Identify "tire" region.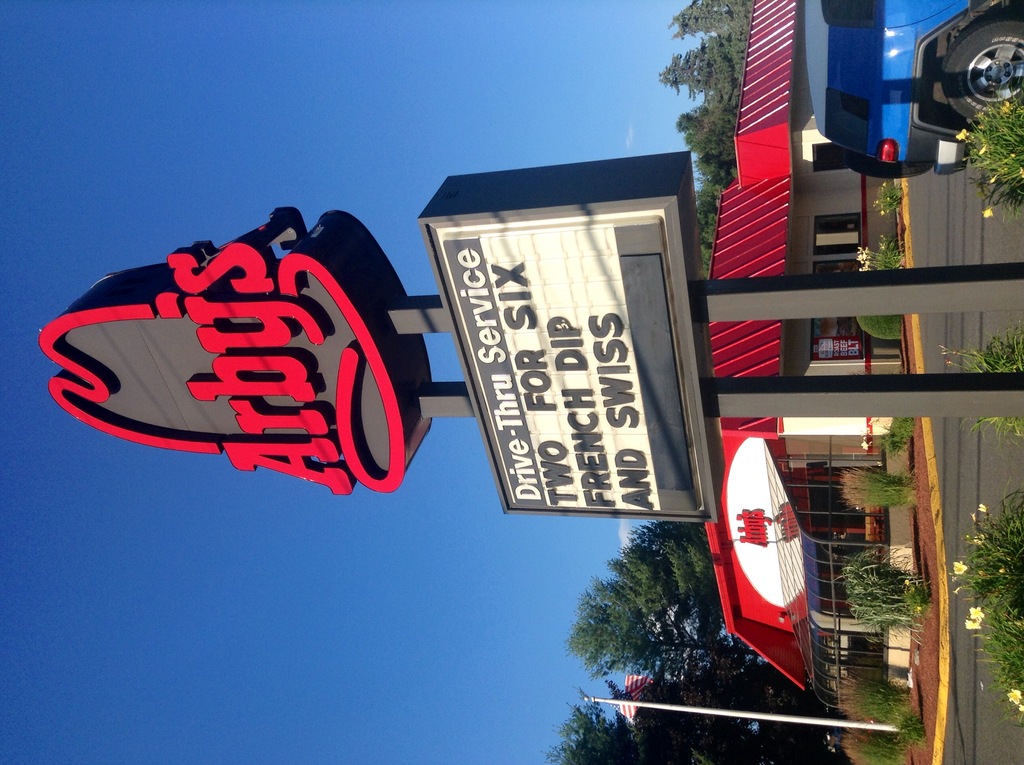
Region: <region>929, 8, 1018, 117</region>.
